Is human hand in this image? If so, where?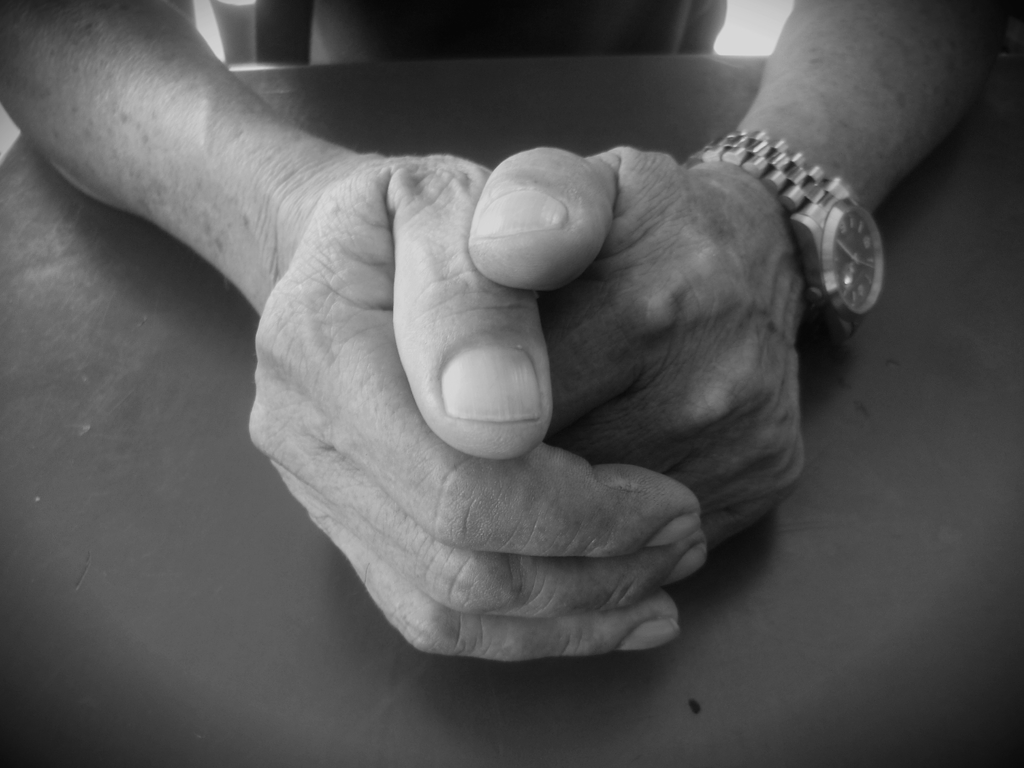
Yes, at left=243, top=150, right=711, bottom=662.
